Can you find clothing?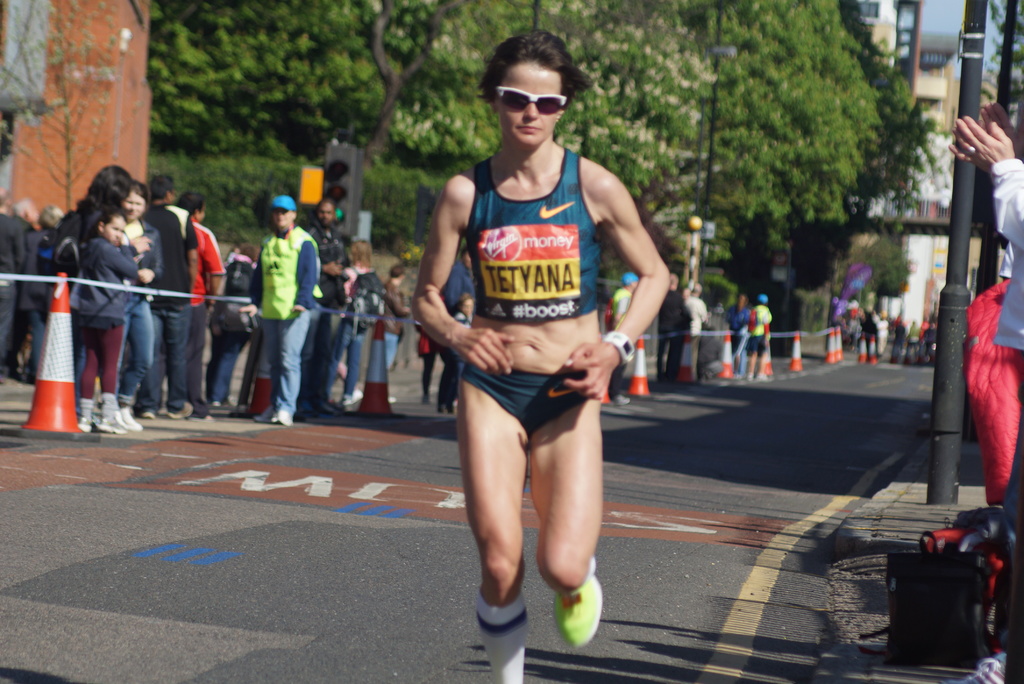
Yes, bounding box: box(451, 314, 471, 381).
